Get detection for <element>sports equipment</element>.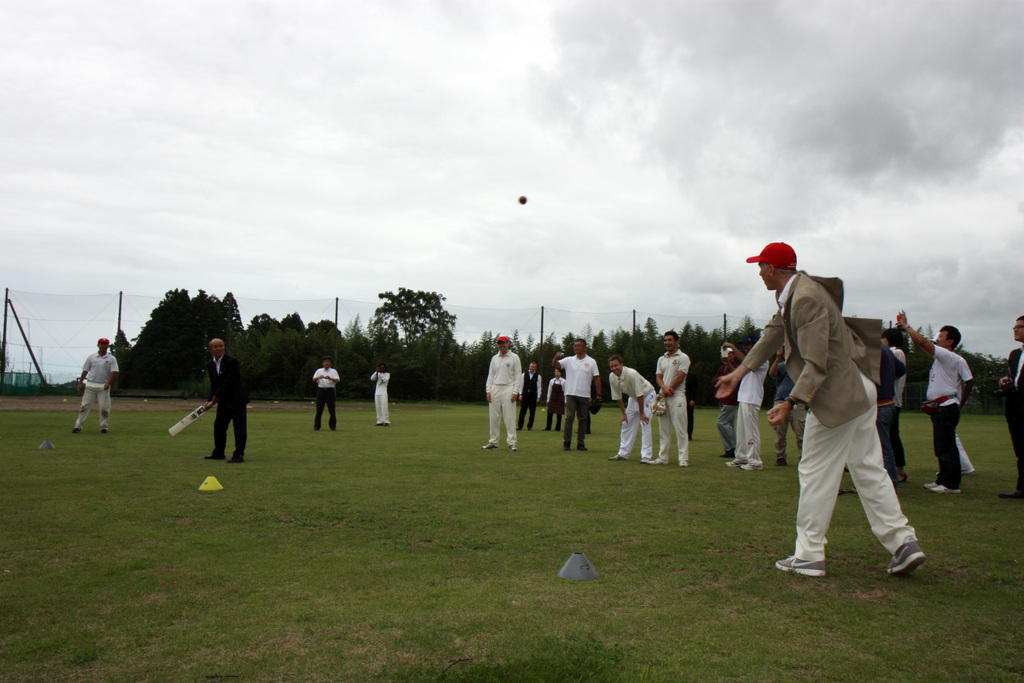
Detection: bbox=[650, 392, 666, 415].
